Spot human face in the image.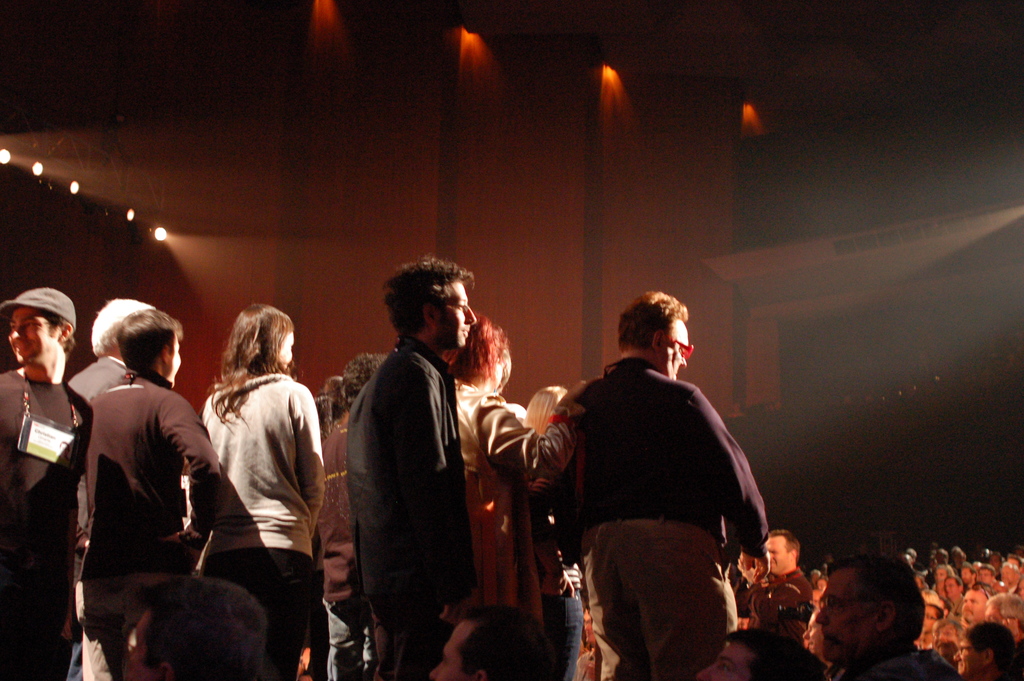
human face found at [left=815, top=571, right=873, bottom=661].
